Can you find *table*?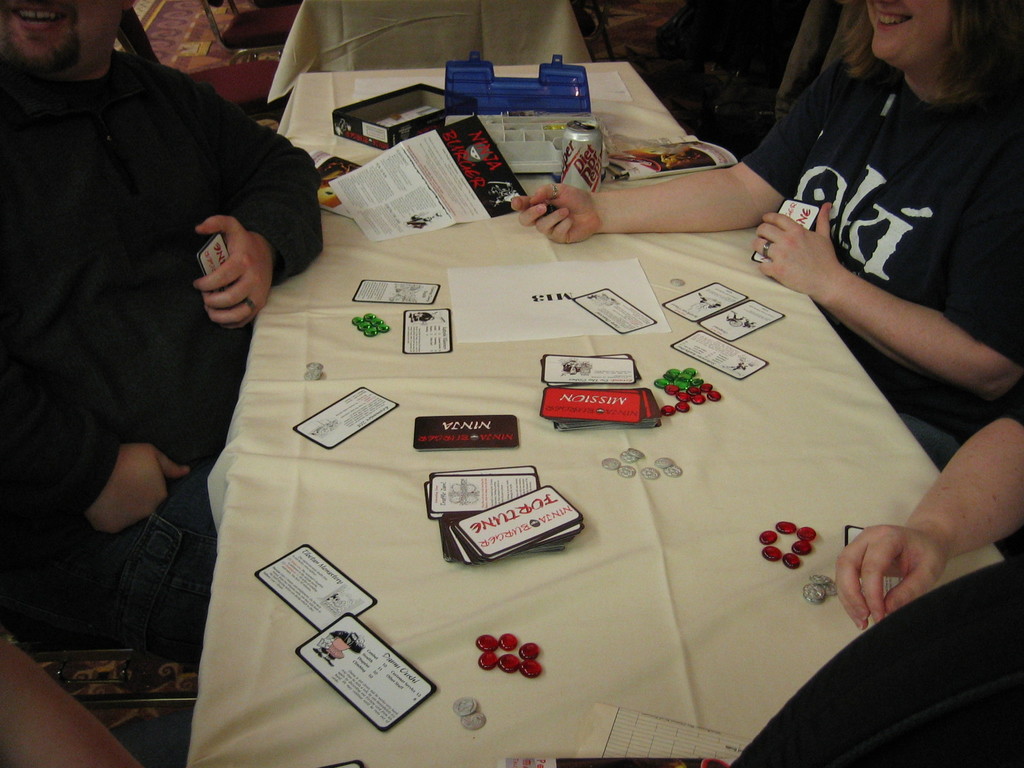
Yes, bounding box: BBox(129, 116, 988, 767).
